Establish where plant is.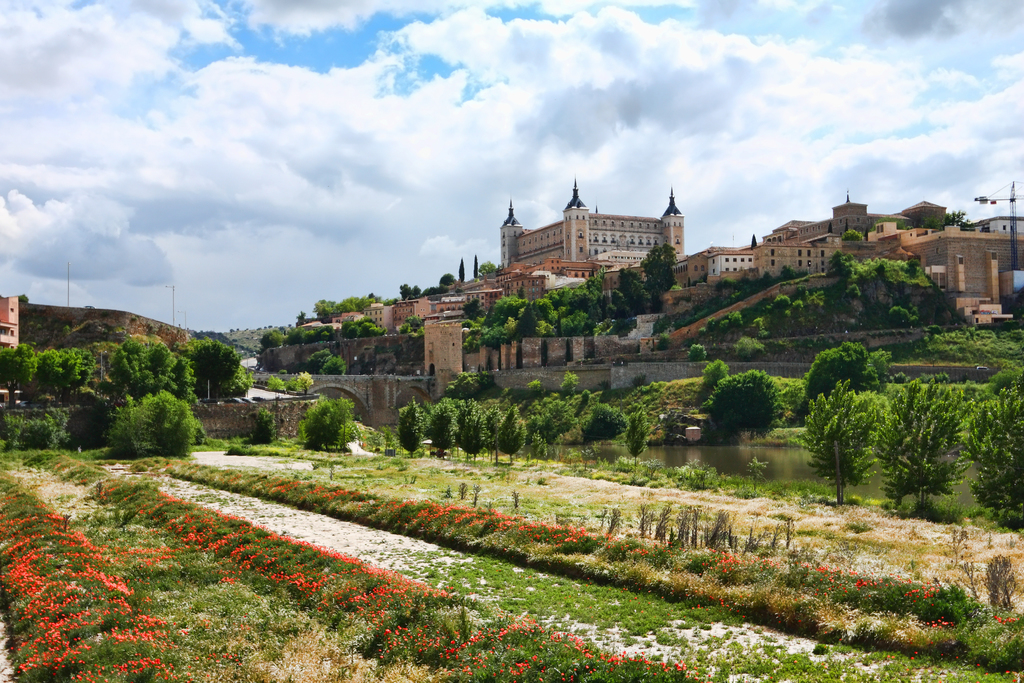
Established at region(707, 272, 750, 293).
